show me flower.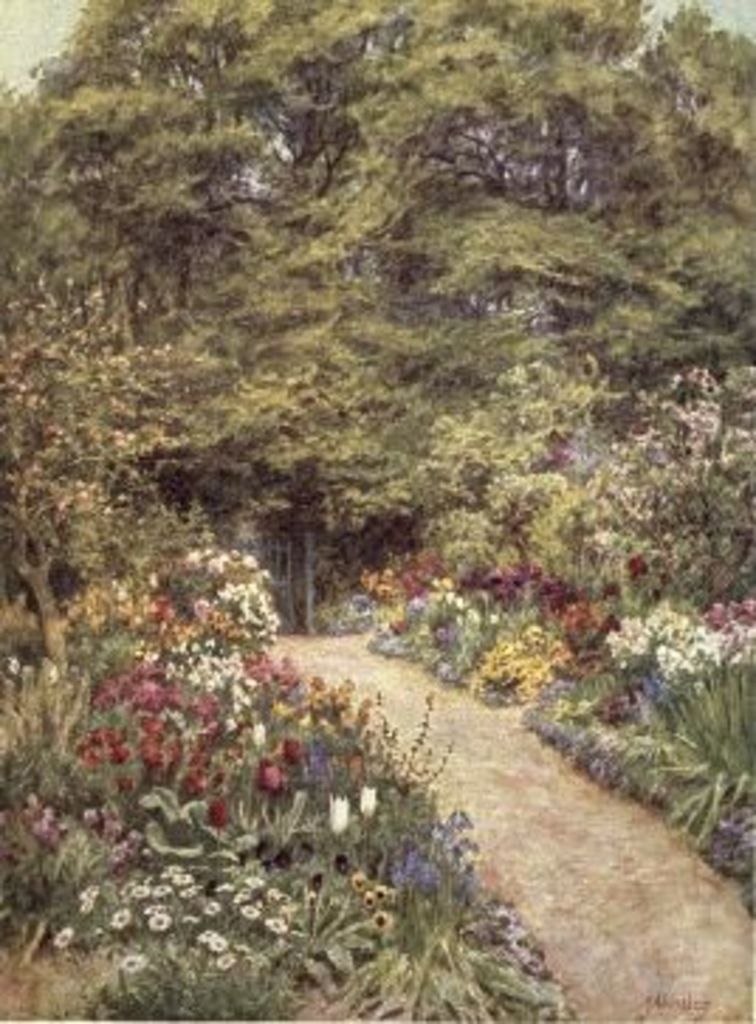
flower is here: <bbox>90, 728, 150, 759</bbox>.
